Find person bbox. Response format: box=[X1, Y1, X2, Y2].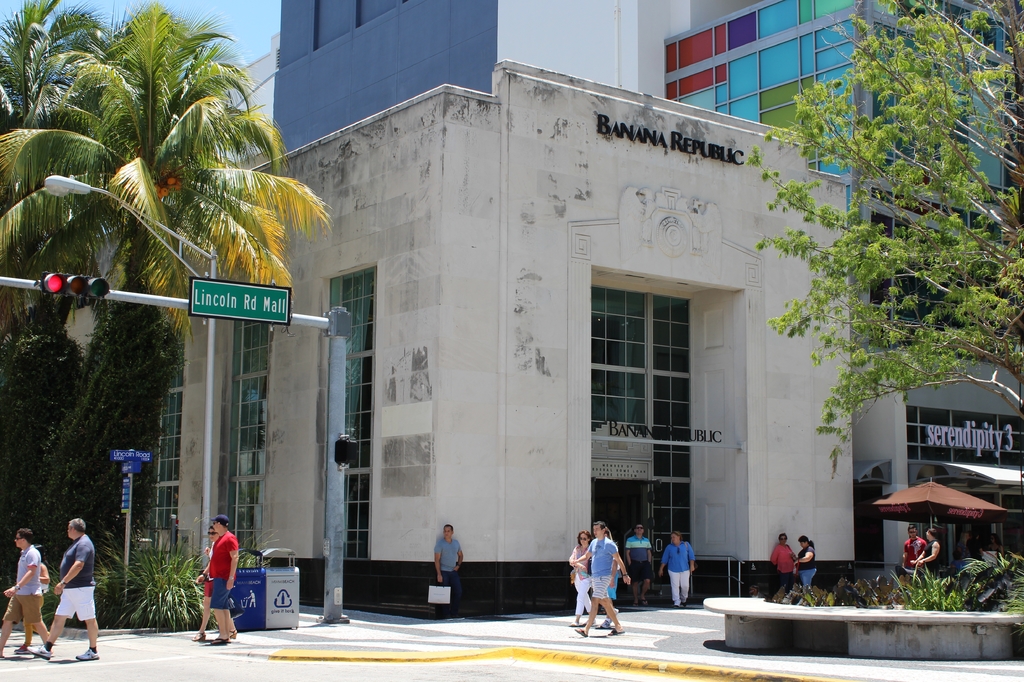
box=[899, 526, 929, 573].
